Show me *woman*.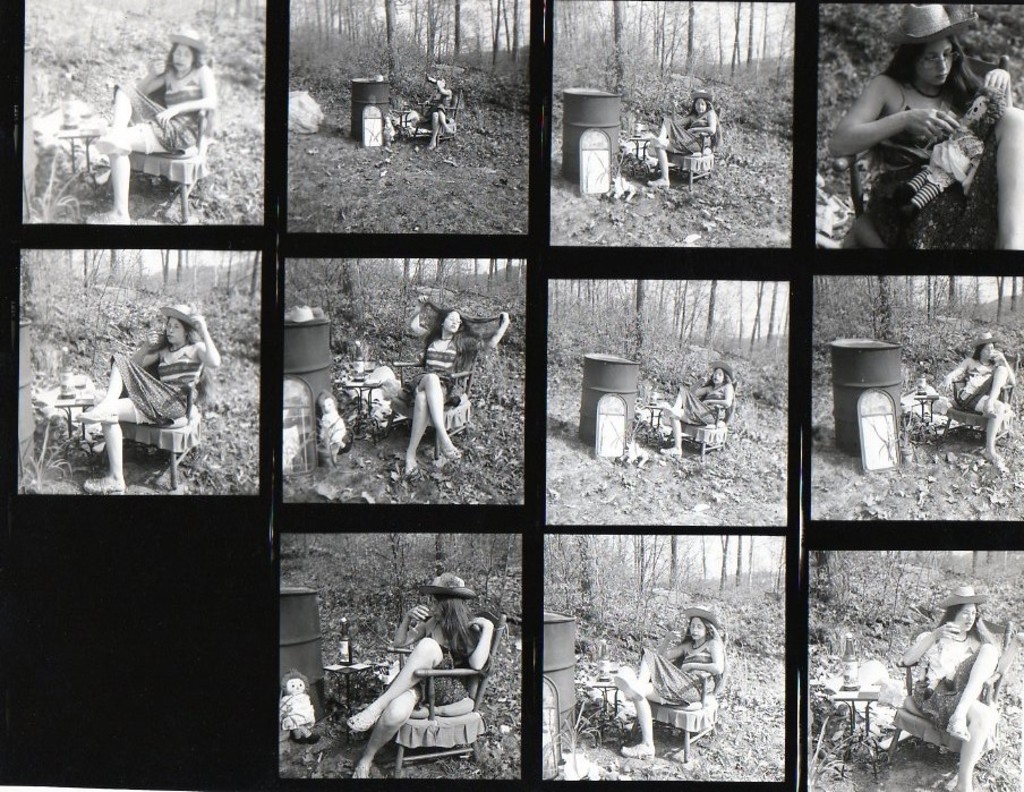
*woman* is here: [left=647, top=90, right=719, bottom=190].
